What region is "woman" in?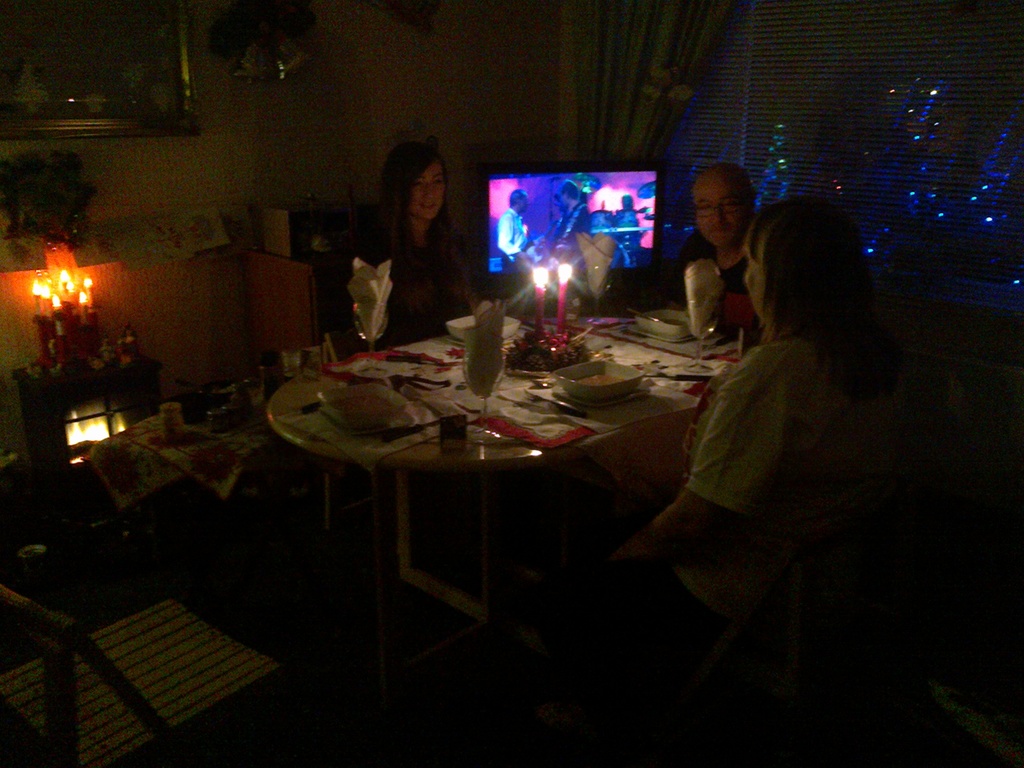
<box>608,198,979,632</box>.
